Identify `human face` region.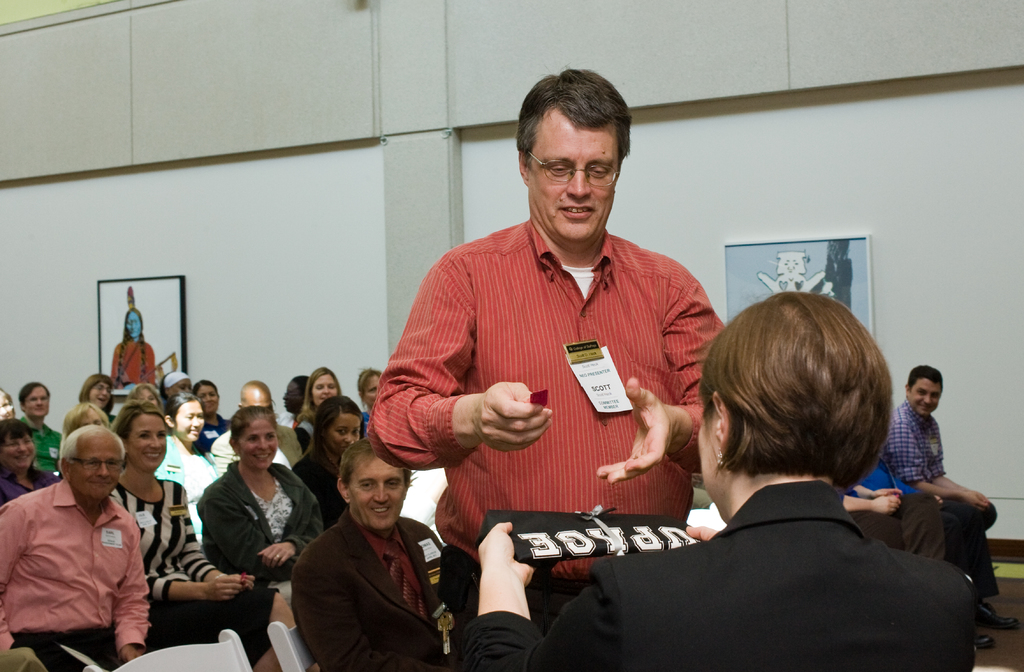
Region: [913, 381, 941, 417].
